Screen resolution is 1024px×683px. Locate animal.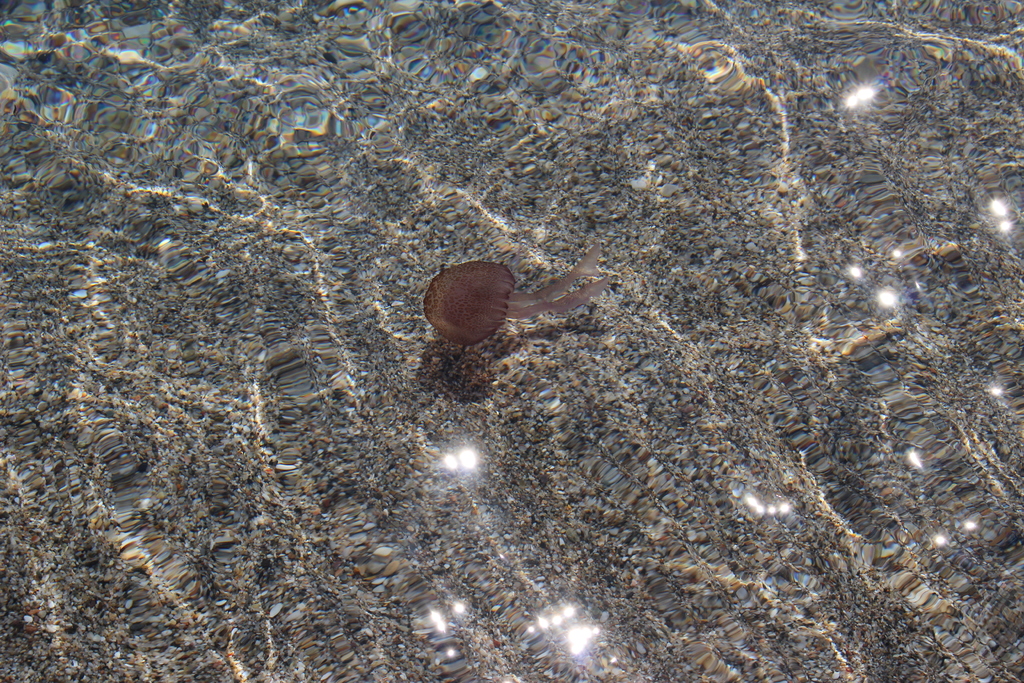
pyautogui.locateOnScreen(423, 240, 614, 347).
